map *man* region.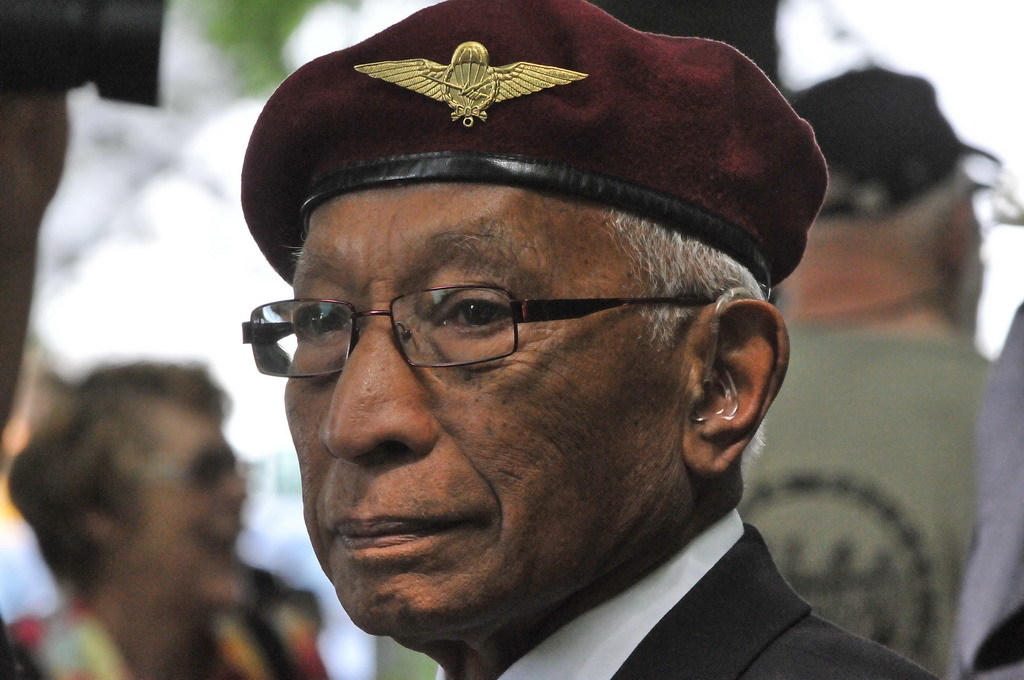
Mapped to Rect(232, 0, 947, 679).
